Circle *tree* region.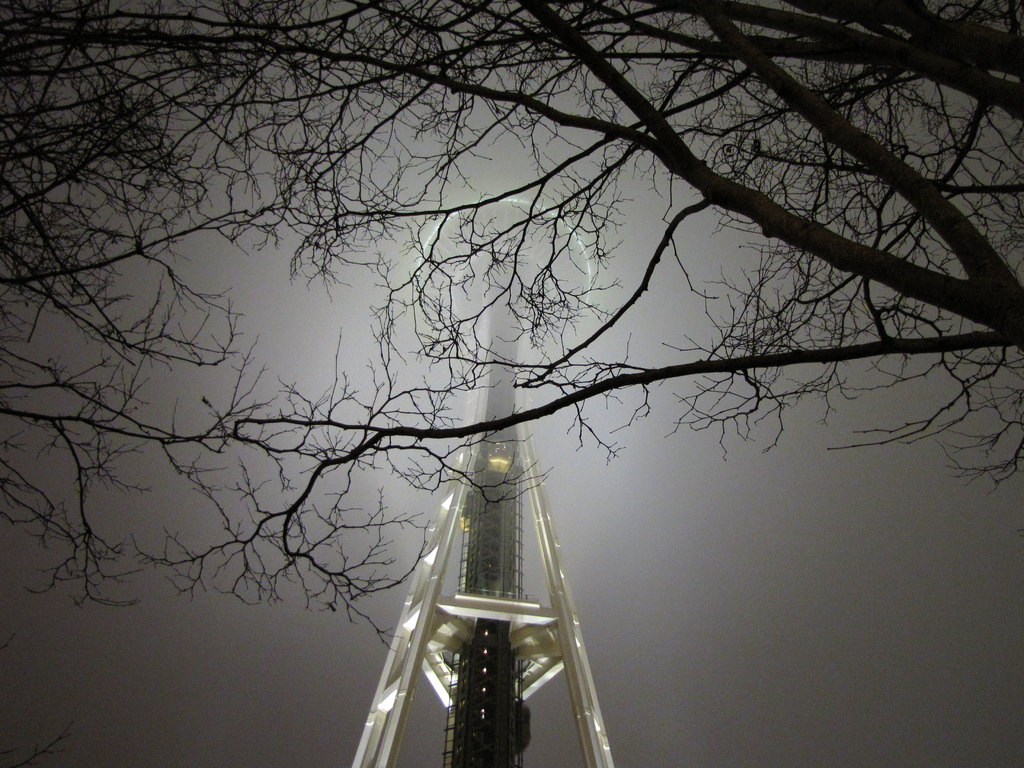
Region: bbox=(48, 0, 1023, 767).
